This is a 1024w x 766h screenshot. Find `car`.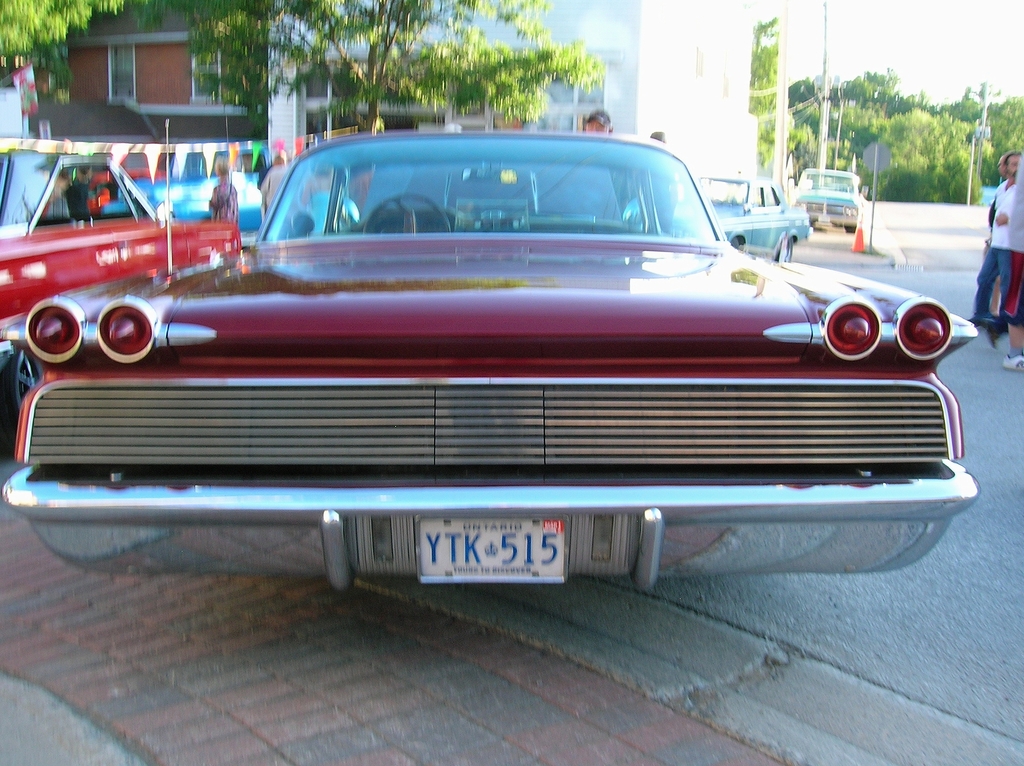
Bounding box: 0:145:241:462.
